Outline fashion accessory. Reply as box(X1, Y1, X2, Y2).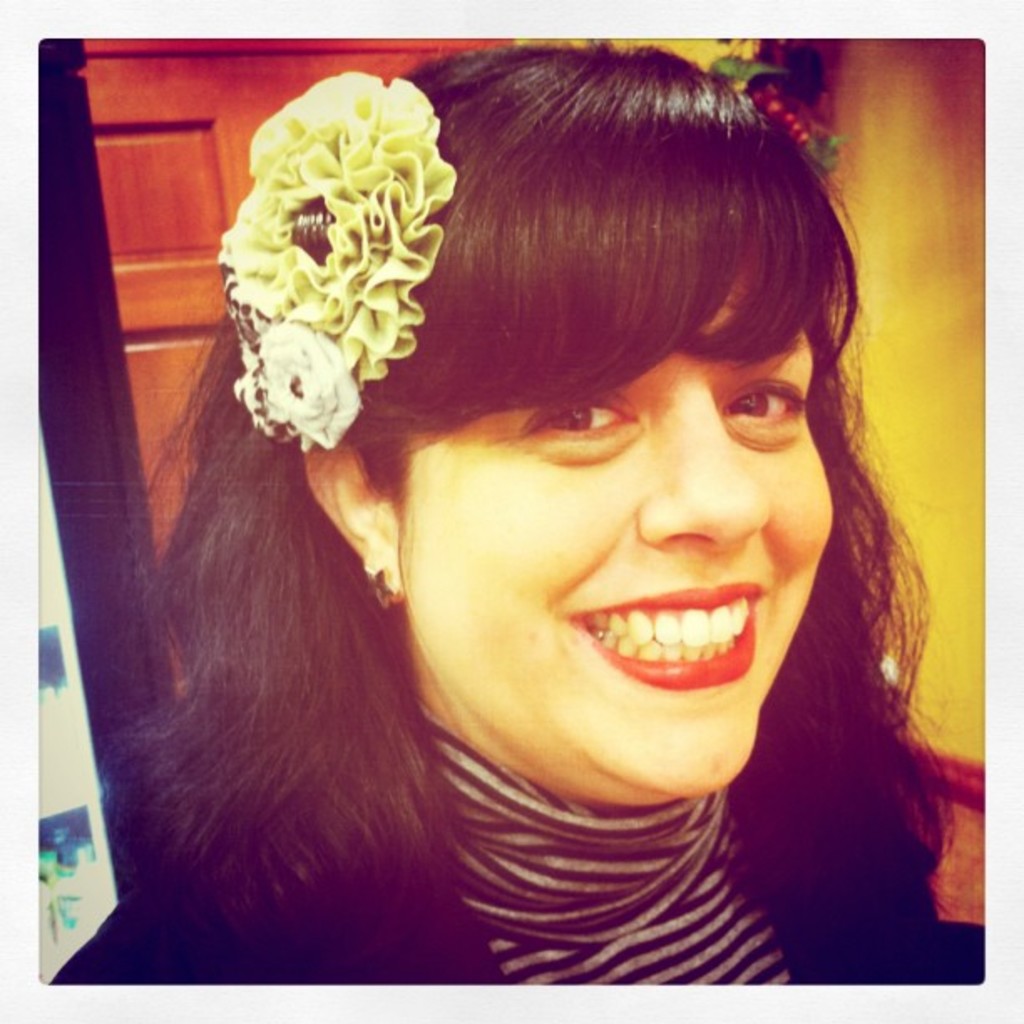
box(716, 55, 847, 187).
